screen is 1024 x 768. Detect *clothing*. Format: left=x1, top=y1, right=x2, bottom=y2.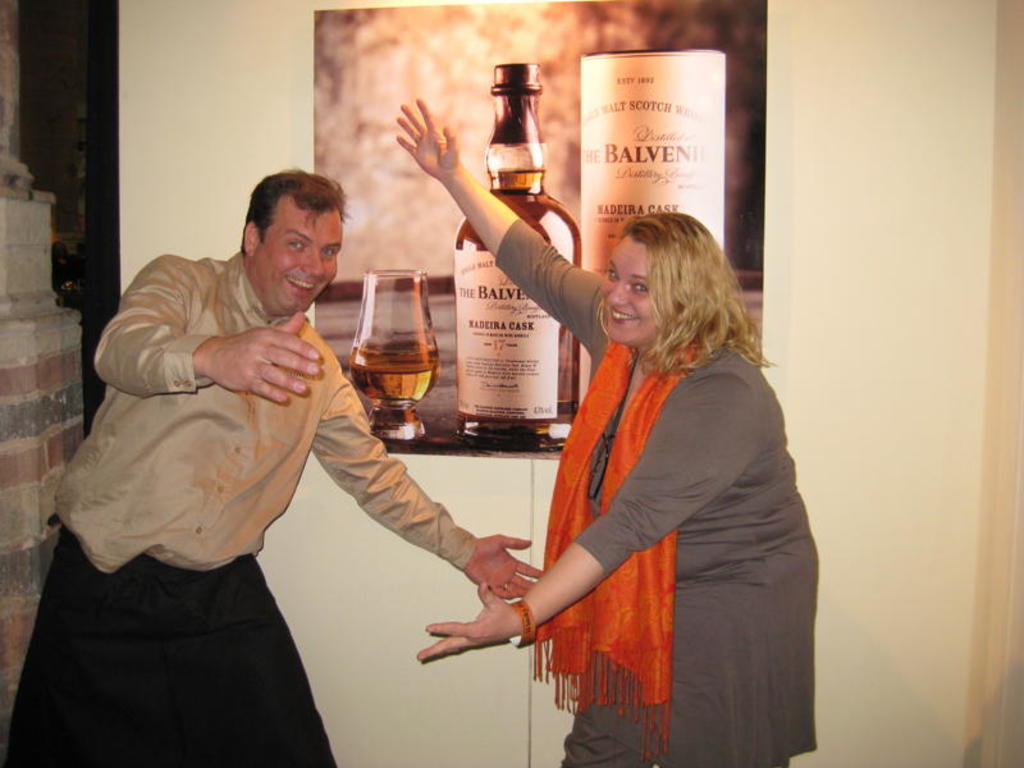
left=9, top=250, right=476, bottom=767.
